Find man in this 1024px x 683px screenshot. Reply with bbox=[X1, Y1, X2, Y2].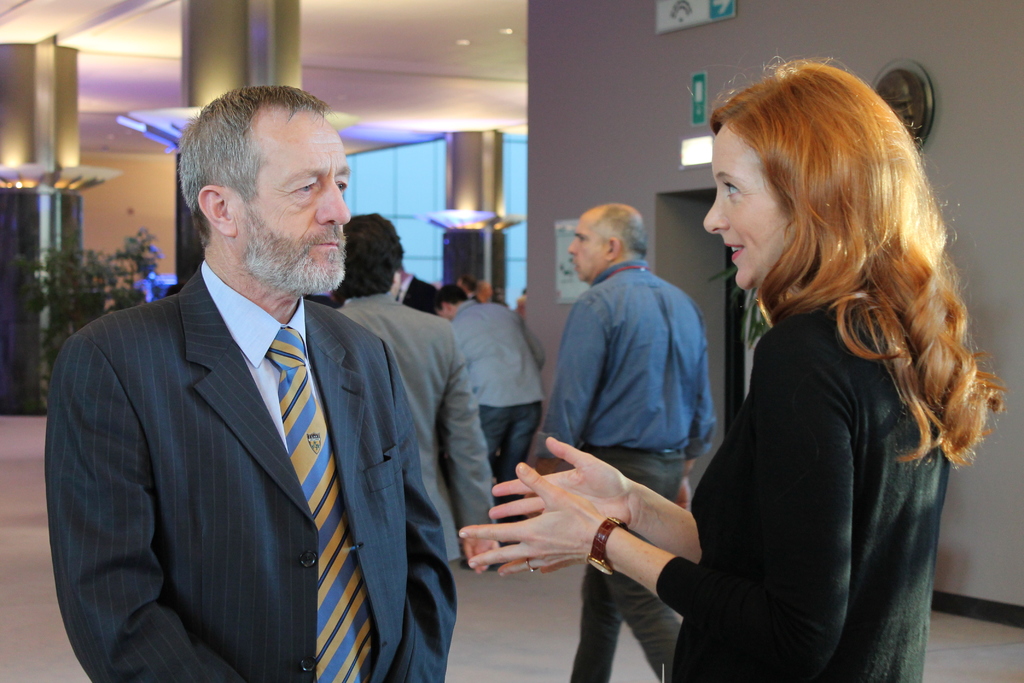
bbox=[431, 286, 555, 574].
